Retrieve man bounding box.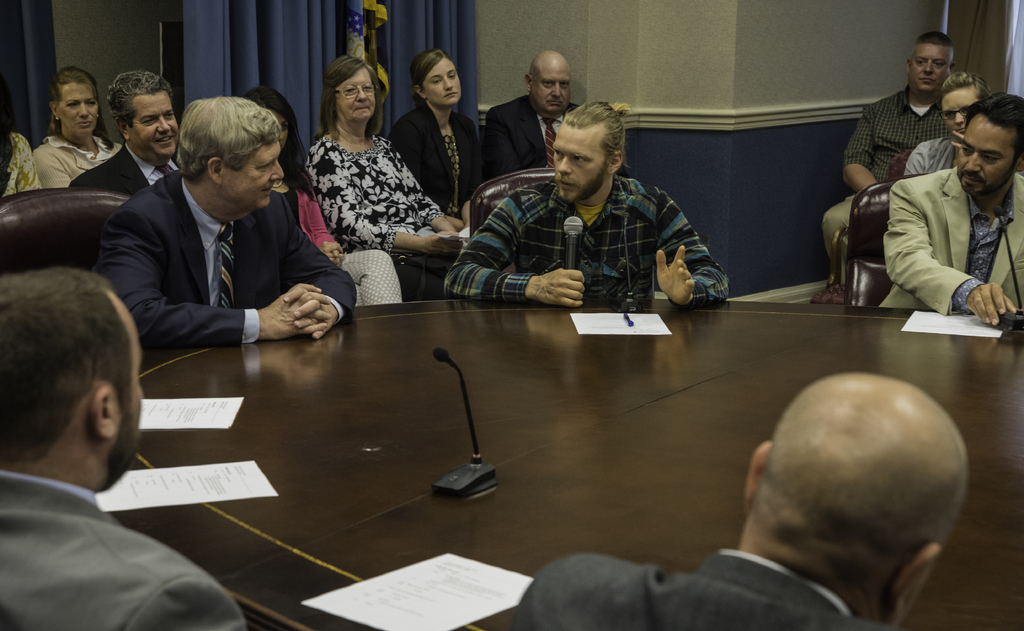
Bounding box: rect(810, 30, 959, 306).
